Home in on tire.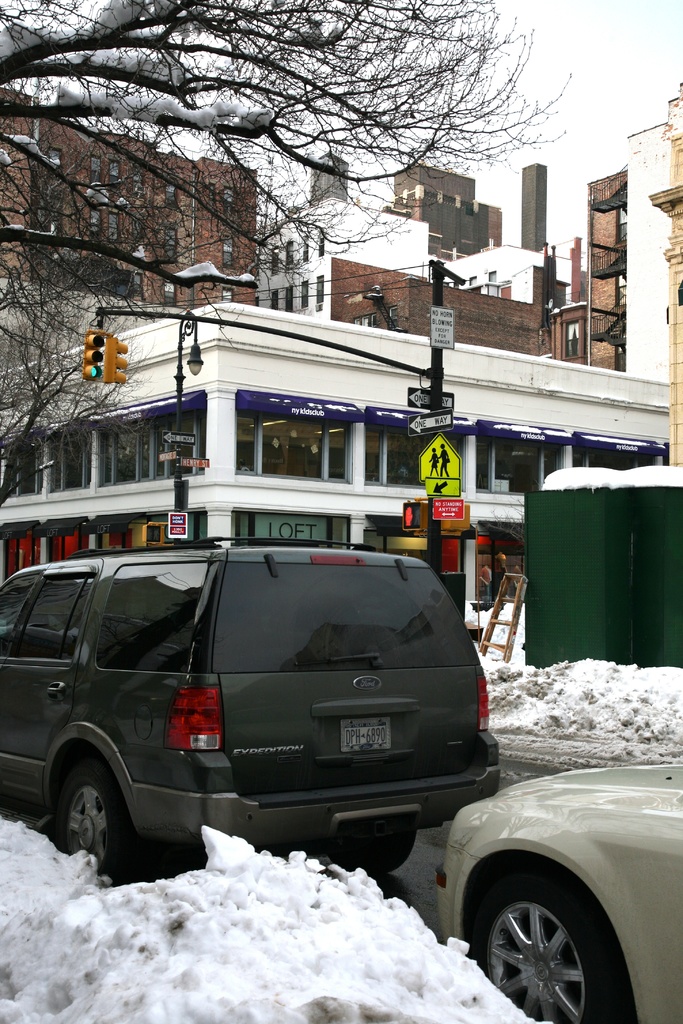
Homed in at x1=482 y1=874 x2=623 y2=1007.
